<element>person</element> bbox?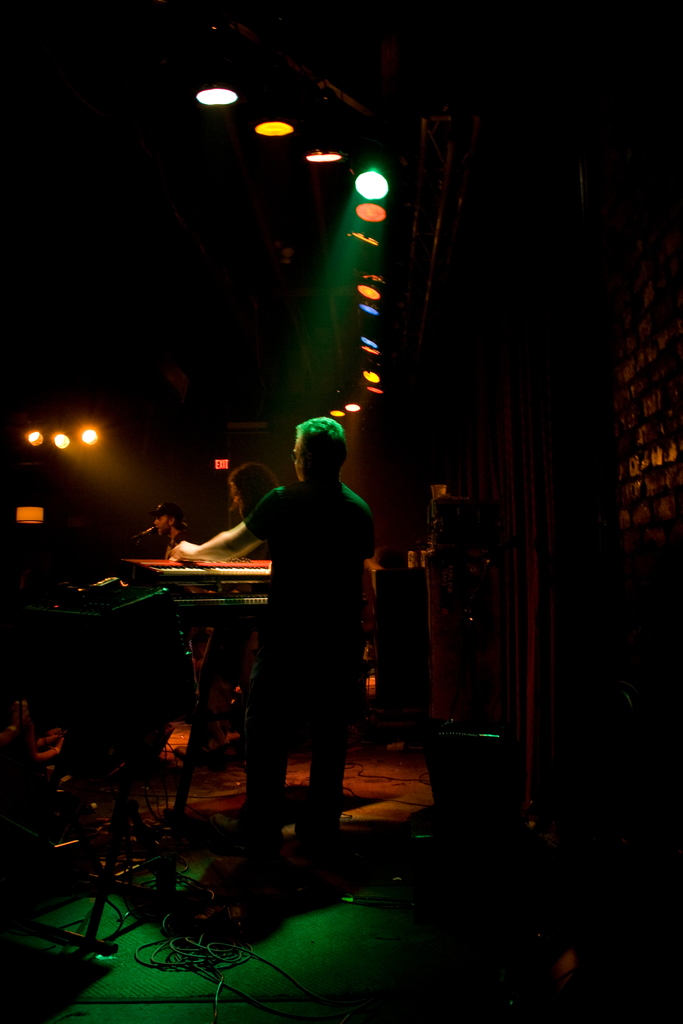
locate(135, 493, 183, 728)
